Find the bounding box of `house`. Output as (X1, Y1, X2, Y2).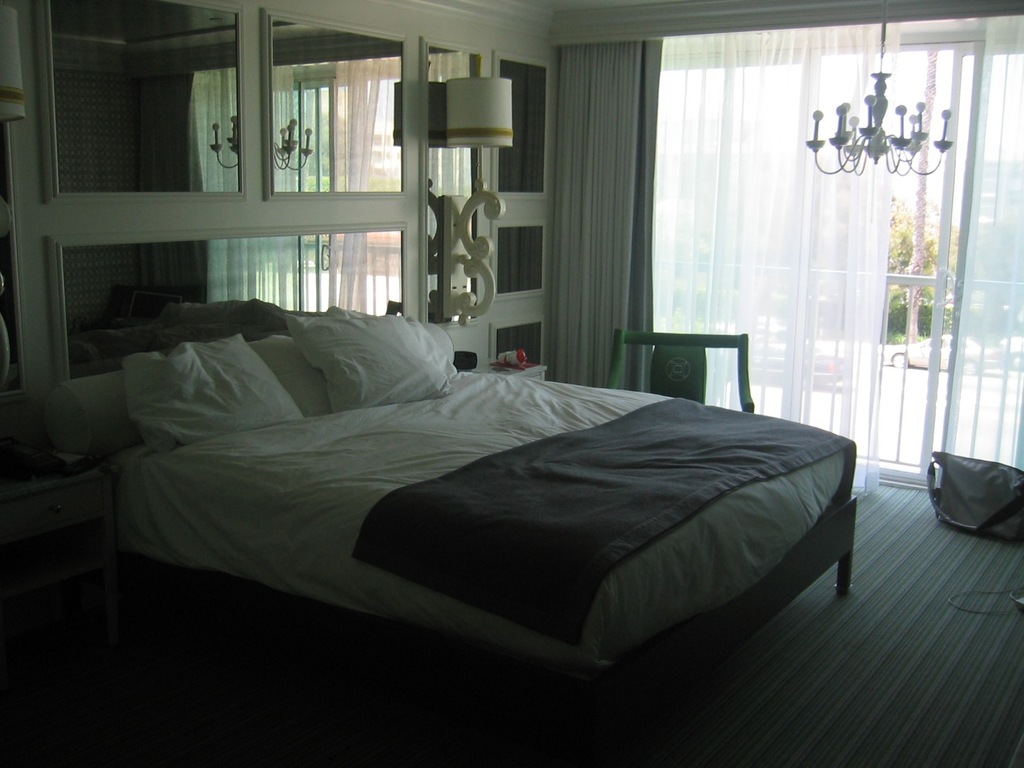
(0, 0, 1023, 767).
